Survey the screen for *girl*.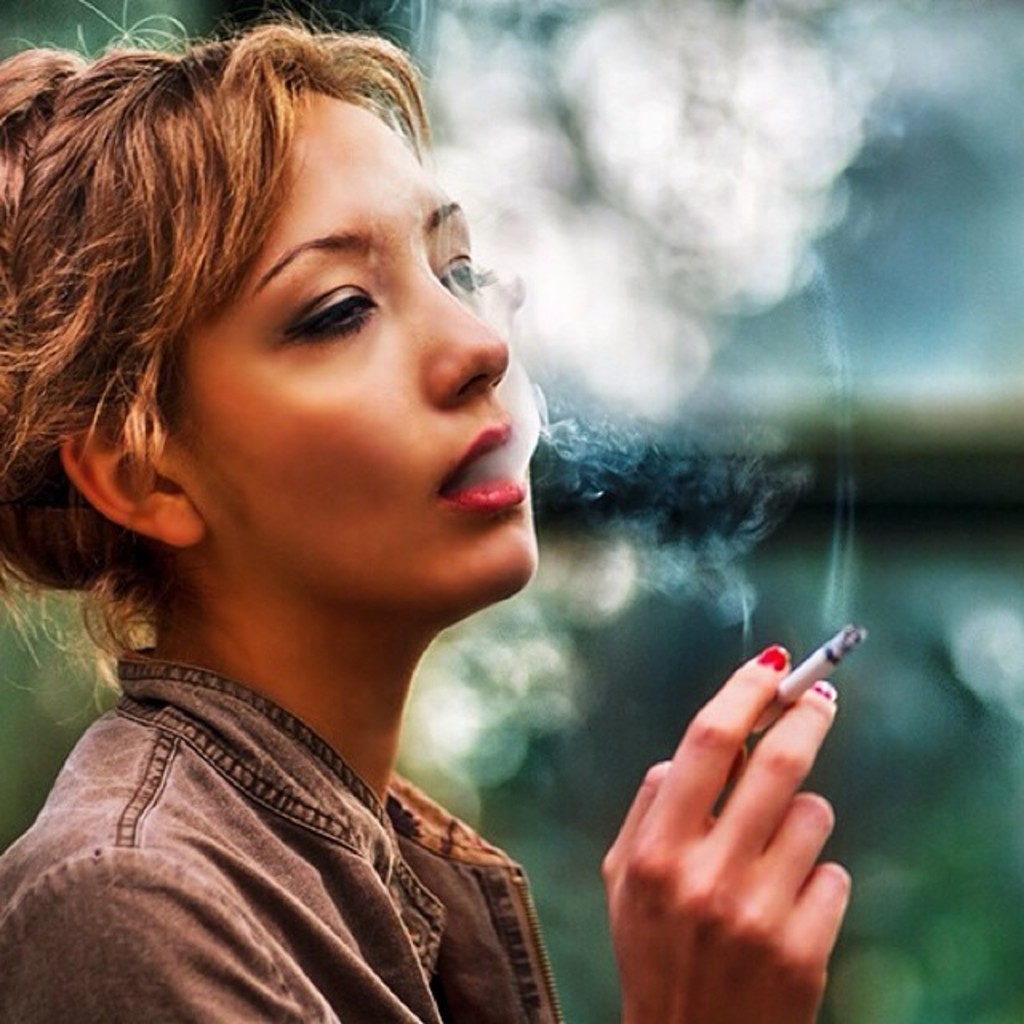
Survey found: [left=0, top=6, right=851, bottom=1022].
